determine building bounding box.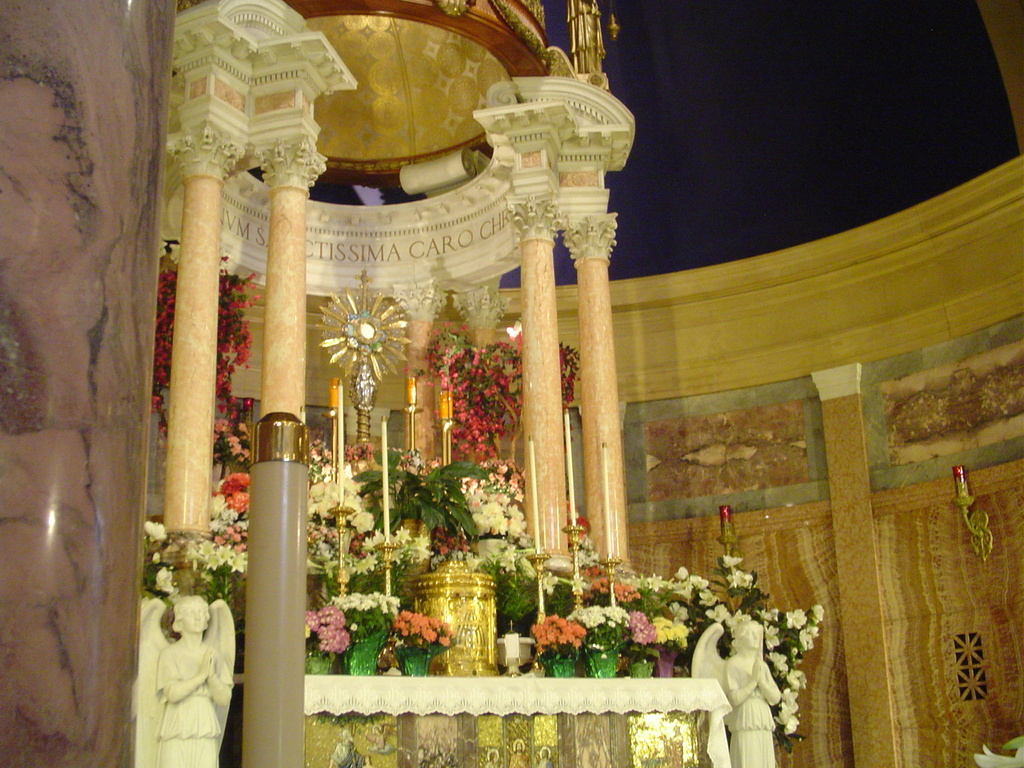
Determined: l=0, t=0, r=1023, b=767.
